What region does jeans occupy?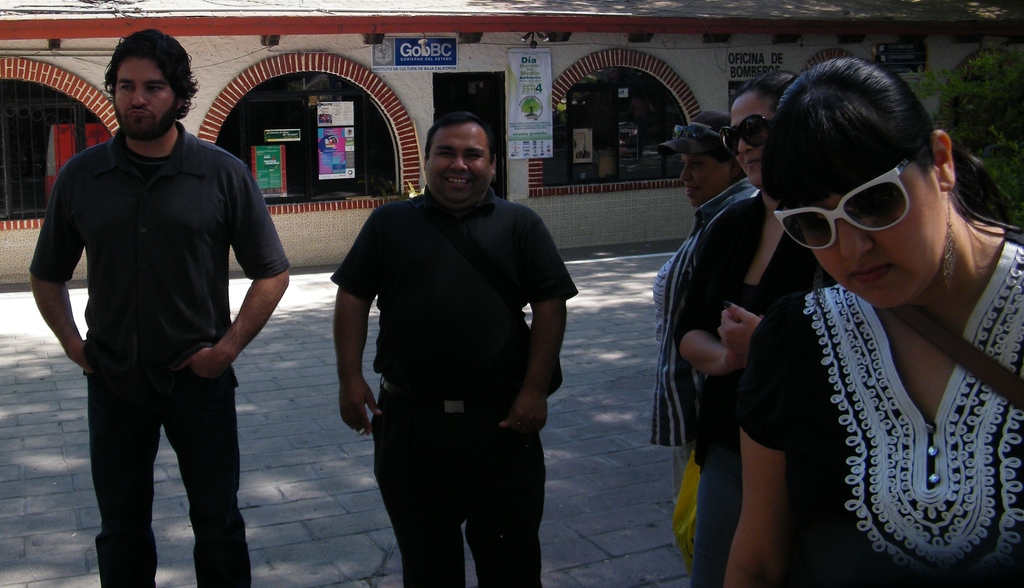
368,393,545,587.
